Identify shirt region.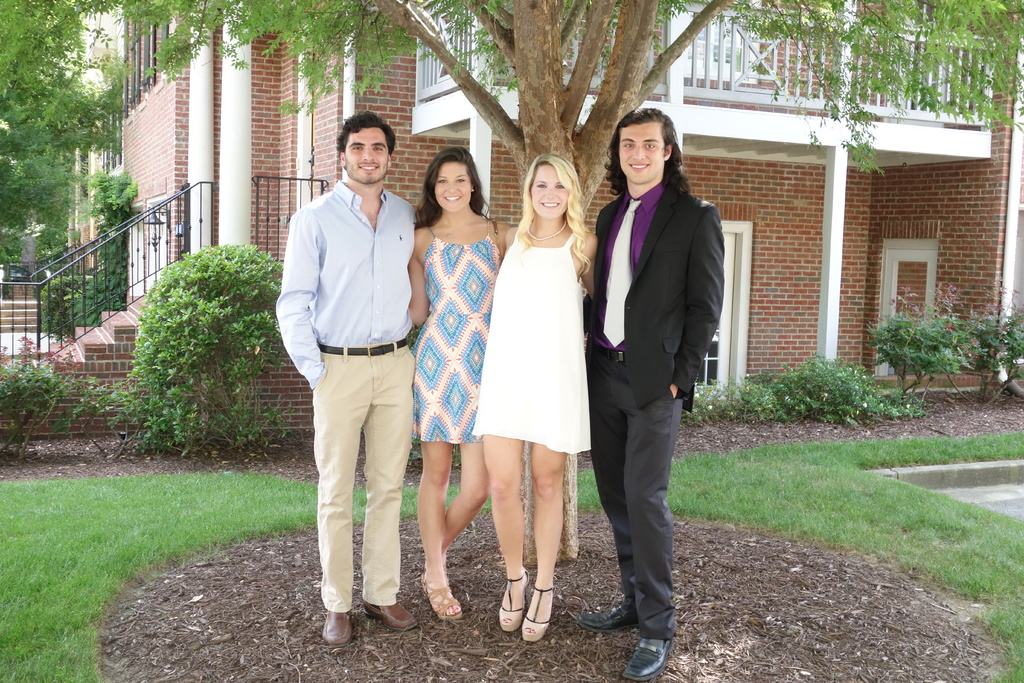
Region: crop(607, 174, 673, 306).
